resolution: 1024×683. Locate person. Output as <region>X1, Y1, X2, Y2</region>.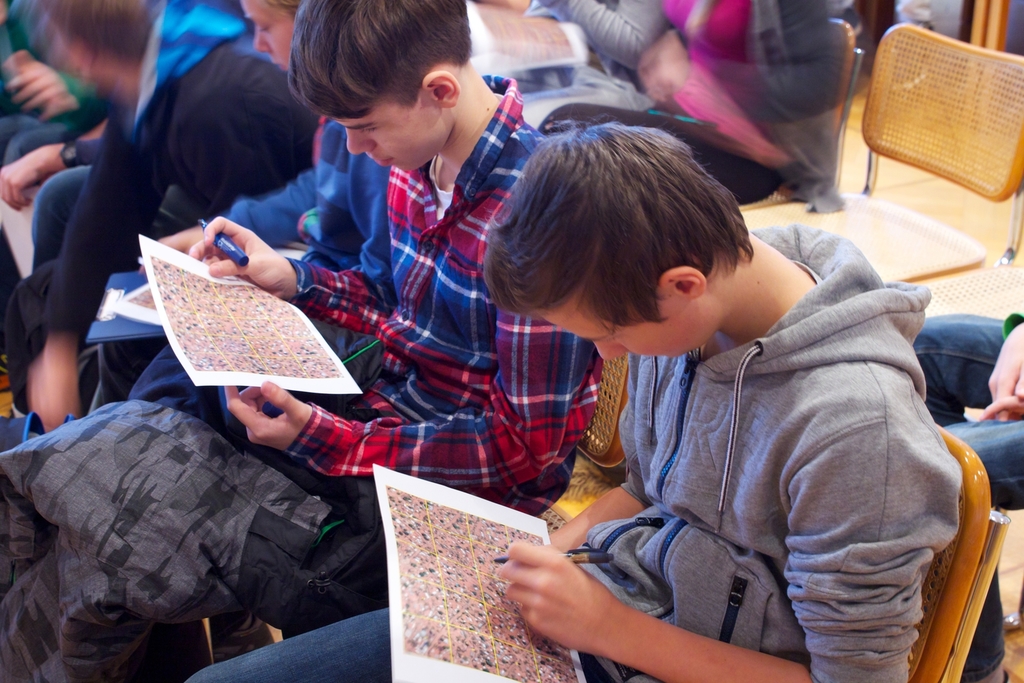
<region>0, 0, 261, 270</region>.
